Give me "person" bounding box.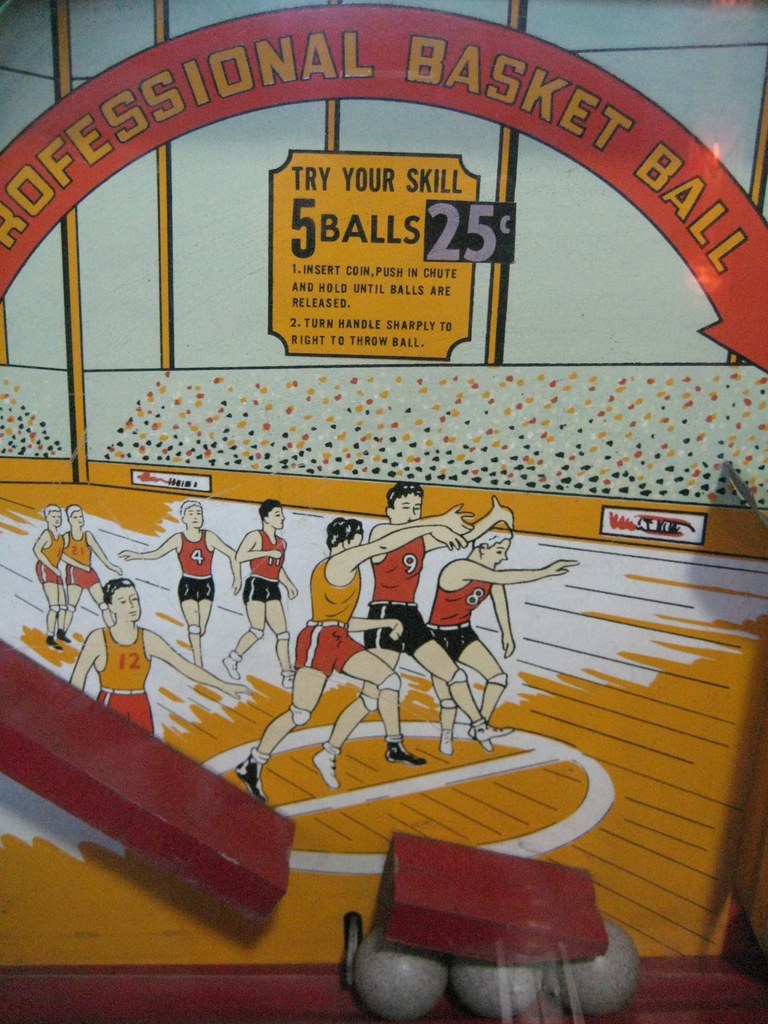
239, 501, 290, 687.
